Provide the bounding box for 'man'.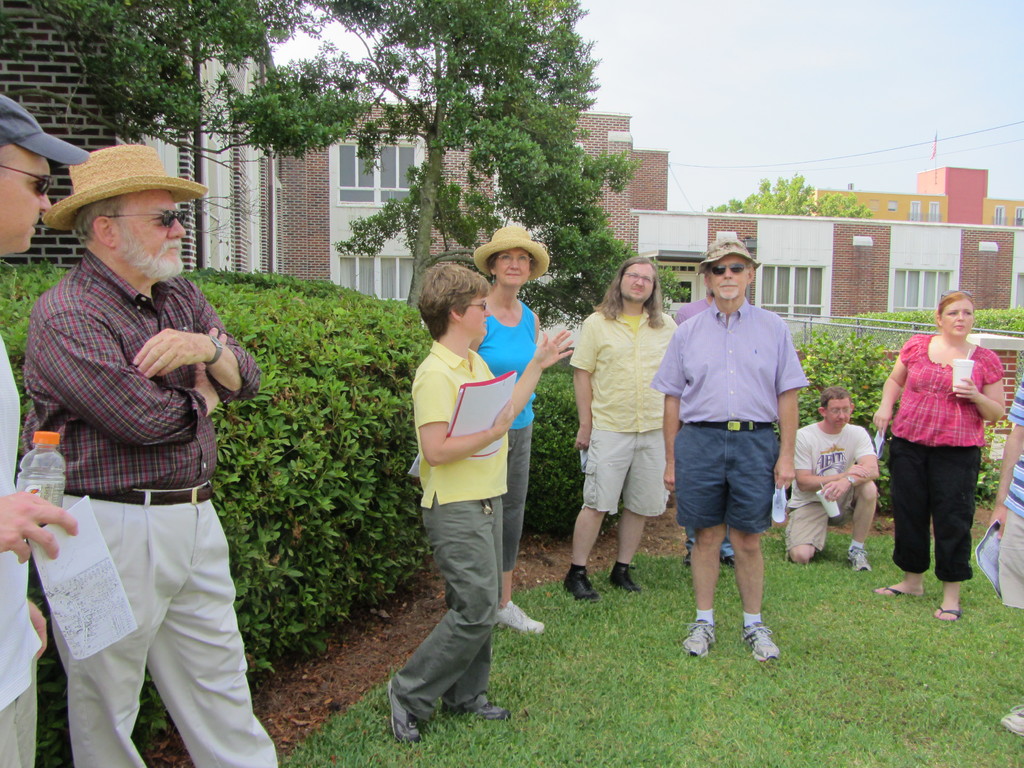
783,385,883,569.
